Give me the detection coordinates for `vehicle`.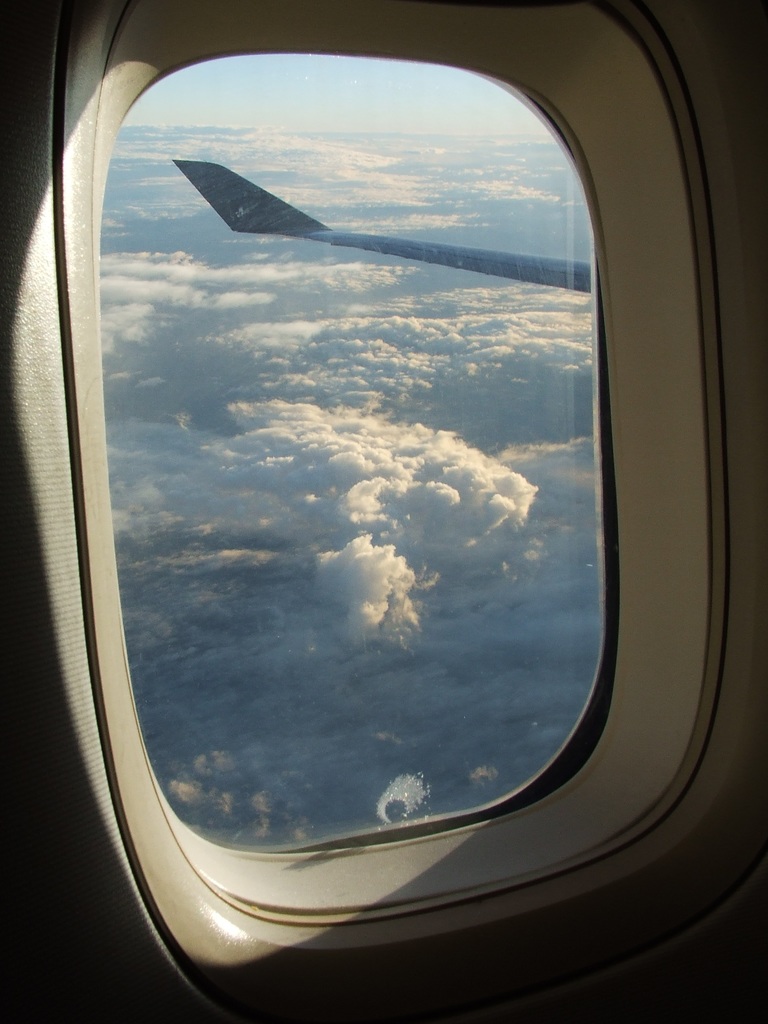
{"left": 0, "top": 0, "right": 767, "bottom": 1014}.
